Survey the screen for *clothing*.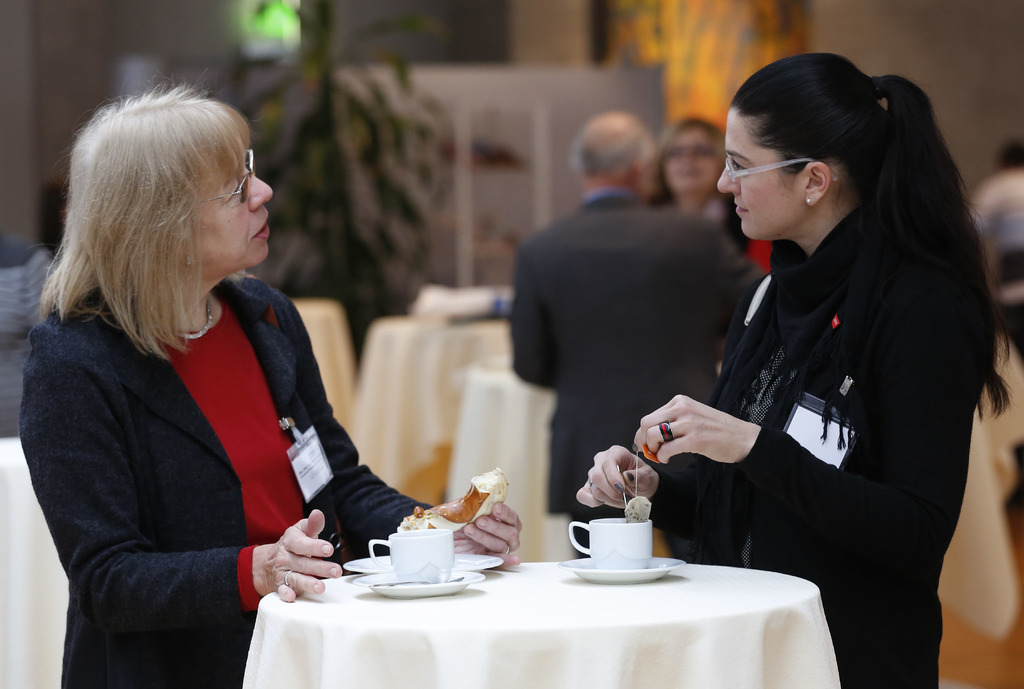
Survey found: detection(0, 250, 56, 437).
